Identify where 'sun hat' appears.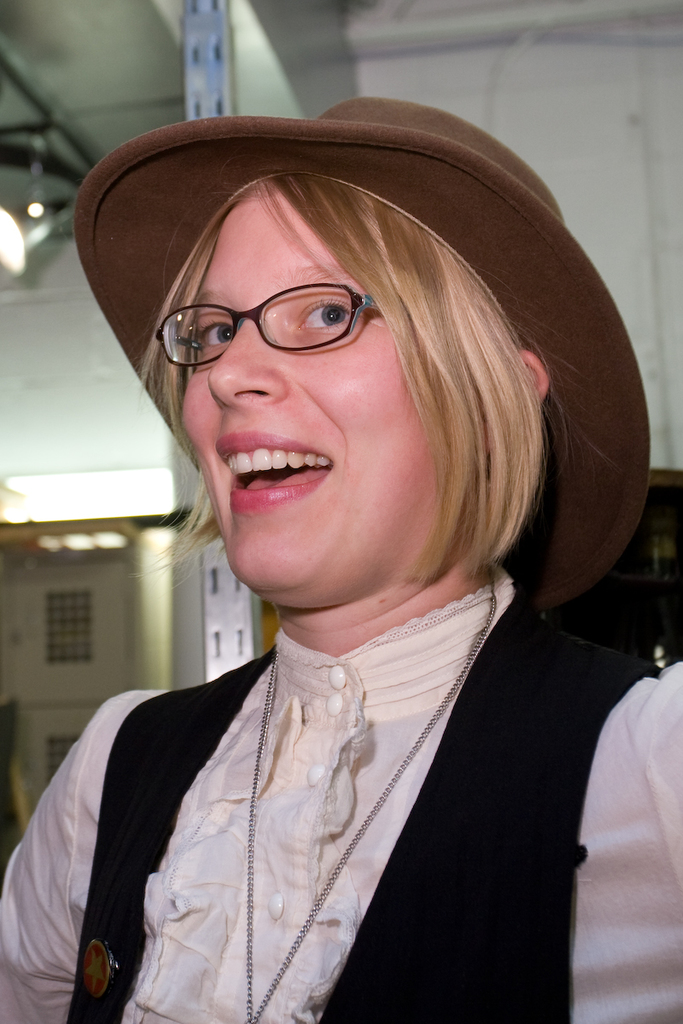
Appears at {"x1": 62, "y1": 101, "x2": 659, "y2": 623}.
